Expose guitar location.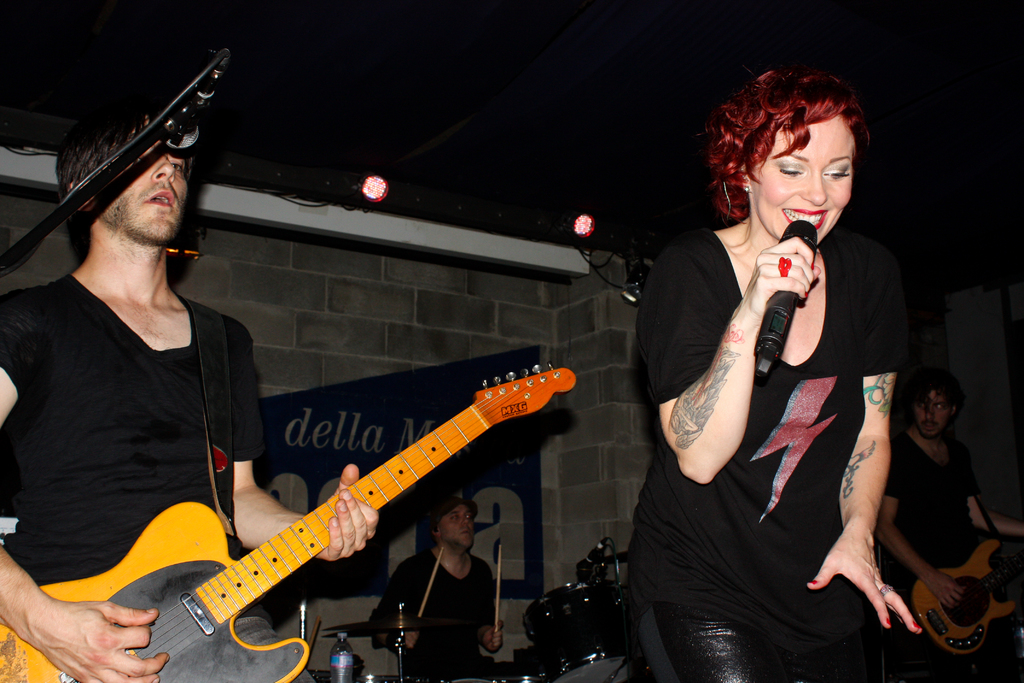
Exposed at <bbox>910, 534, 1023, 667</bbox>.
